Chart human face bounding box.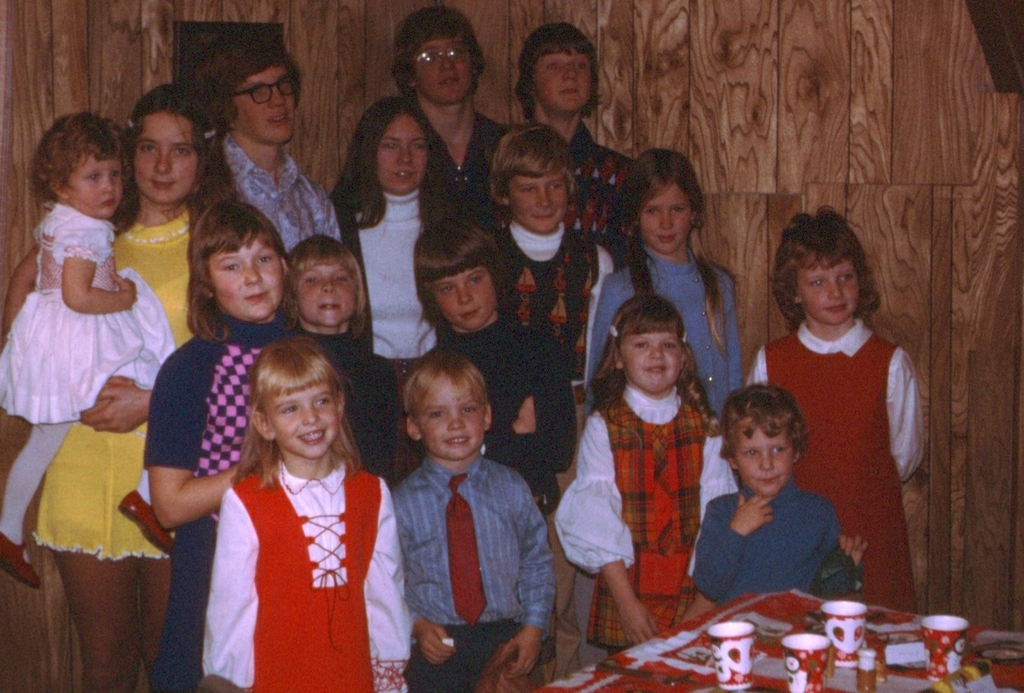
Charted: (436,266,494,326).
